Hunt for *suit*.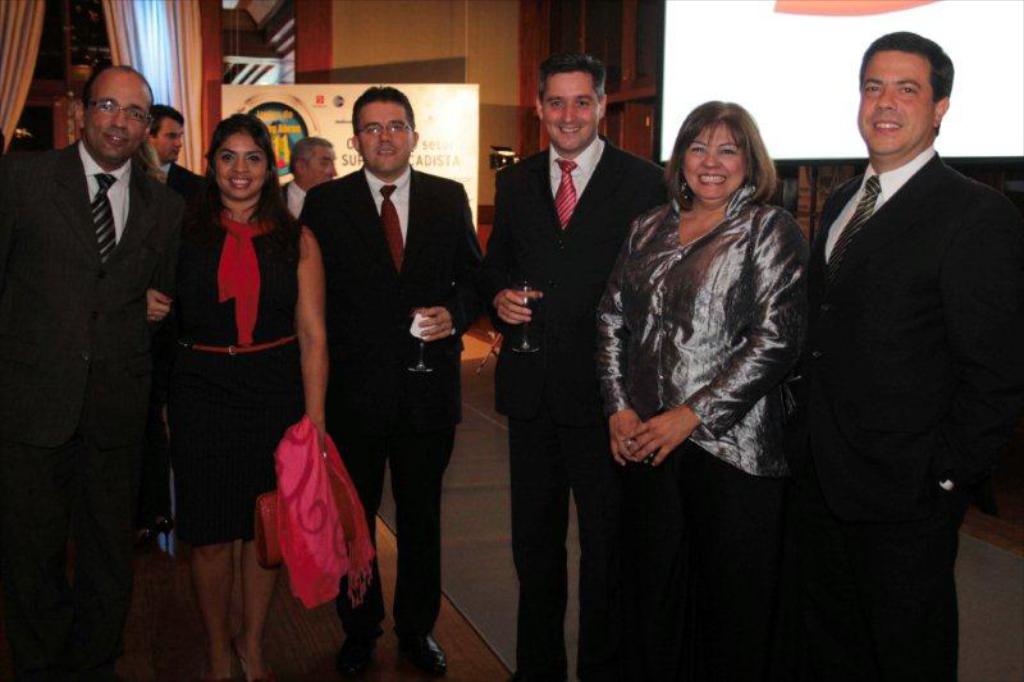
Hunted down at l=799, t=143, r=1023, b=681.
